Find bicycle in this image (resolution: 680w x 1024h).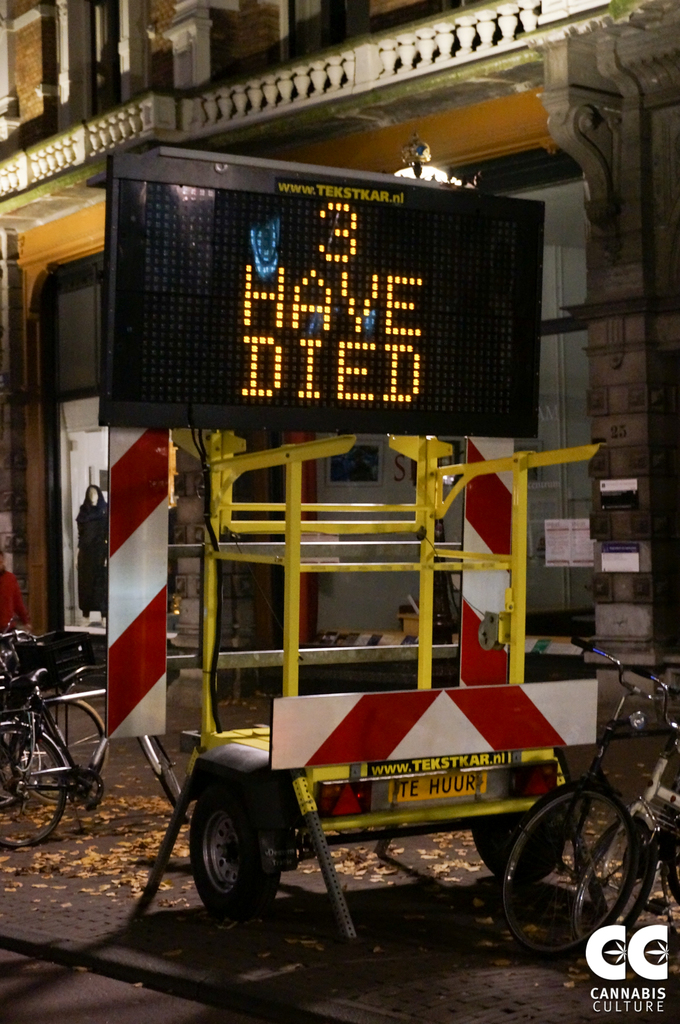
{"left": 565, "top": 720, "right": 679, "bottom": 965}.
